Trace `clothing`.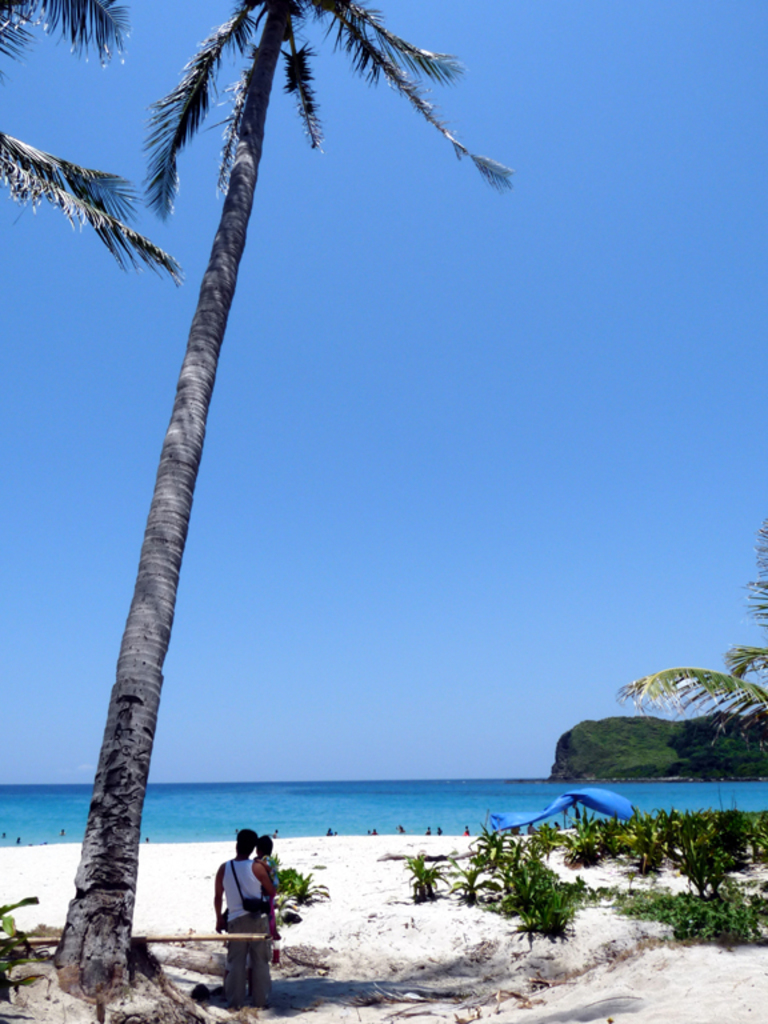
Traced to bbox(257, 855, 277, 892).
